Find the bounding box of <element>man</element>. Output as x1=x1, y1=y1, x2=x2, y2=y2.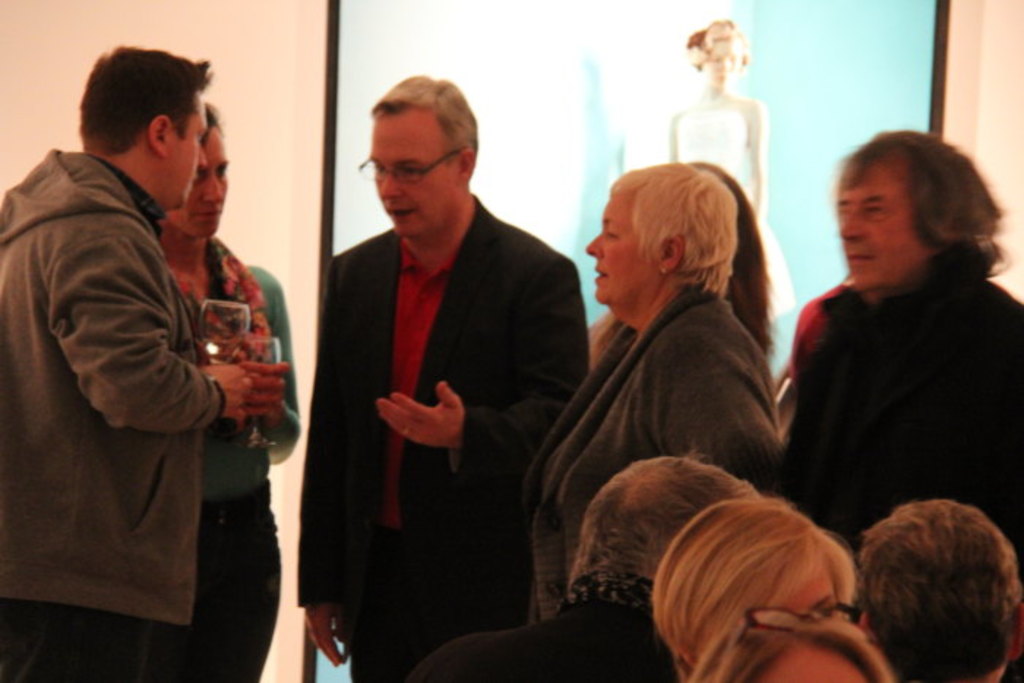
x1=312, y1=83, x2=585, y2=682.
